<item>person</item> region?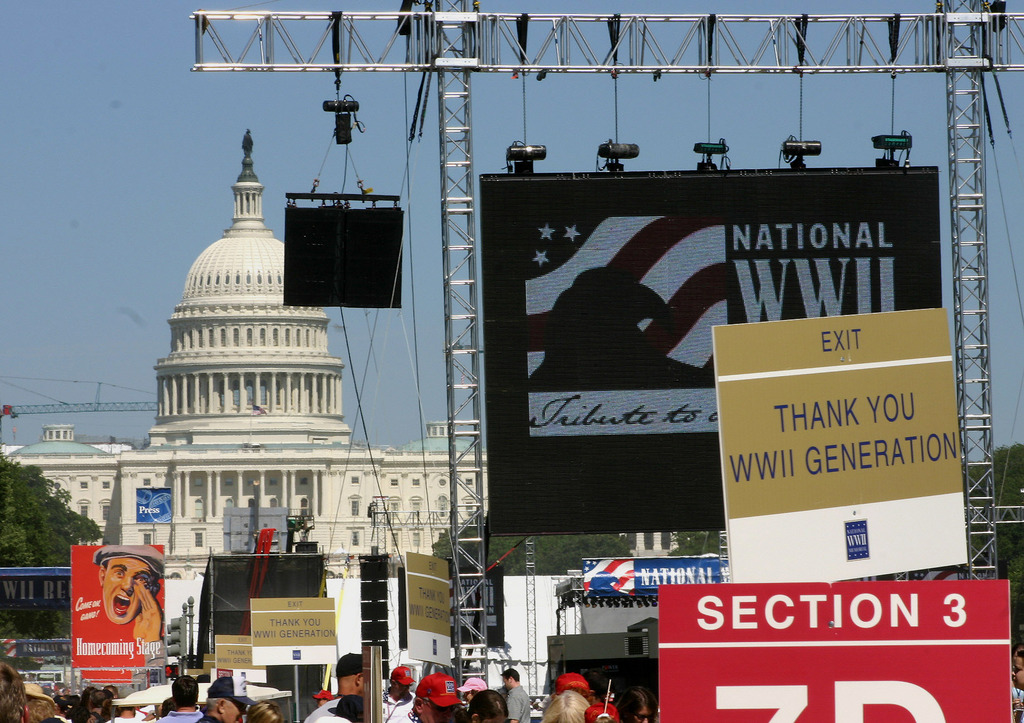
detection(302, 650, 401, 721)
